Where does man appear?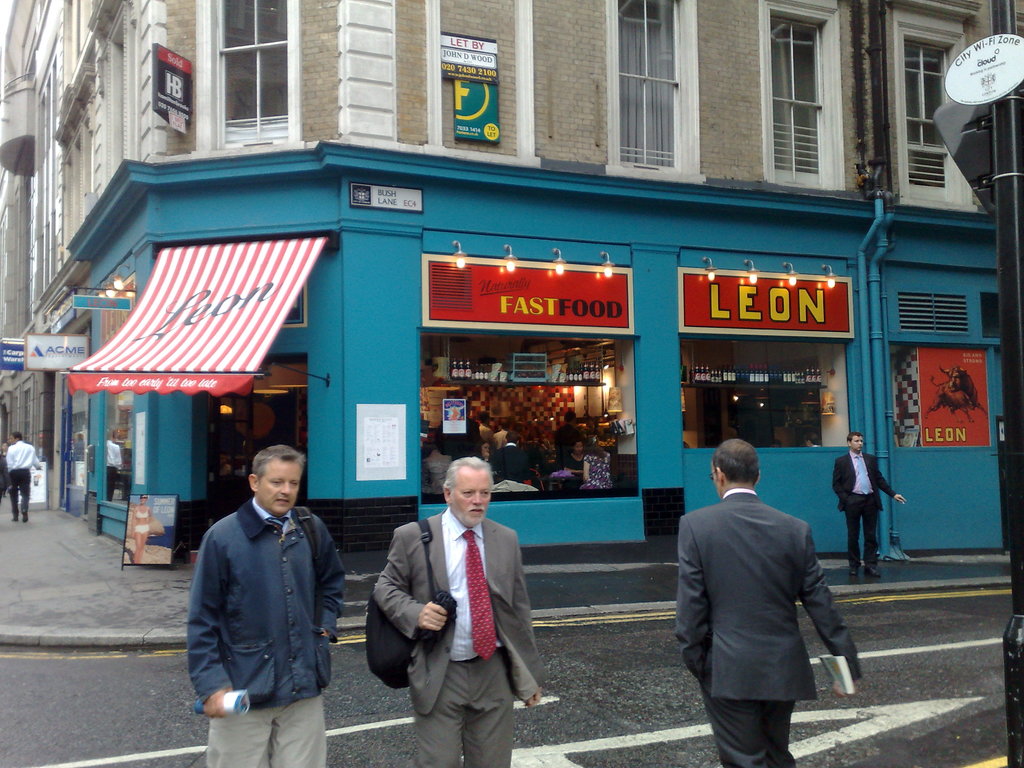
Appears at box=[372, 458, 542, 767].
